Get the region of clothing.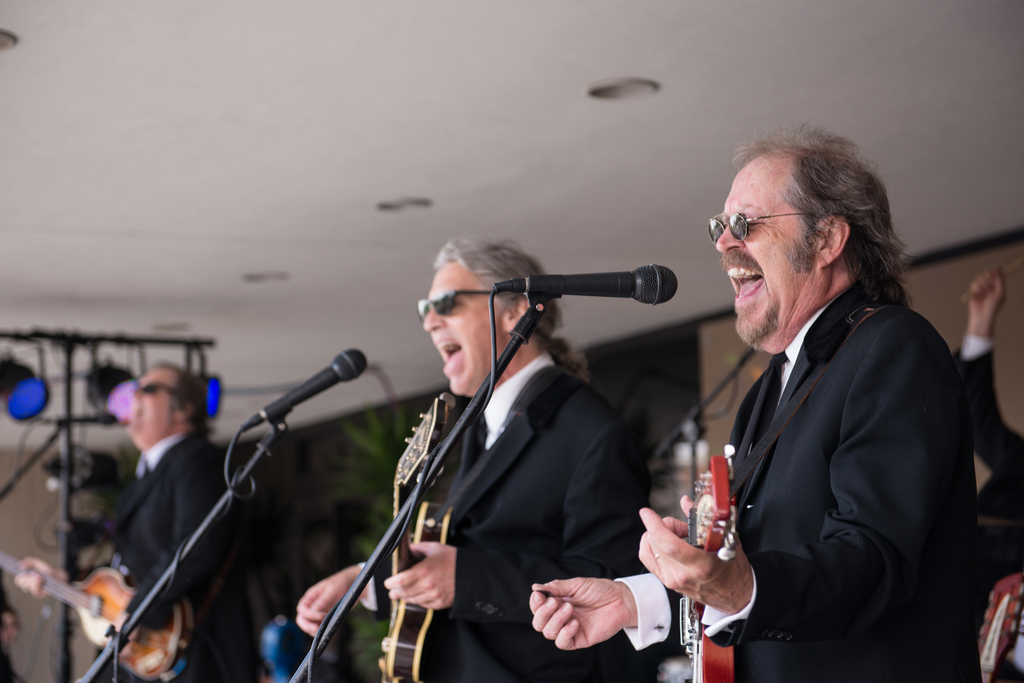
l=68, t=426, r=263, b=682.
